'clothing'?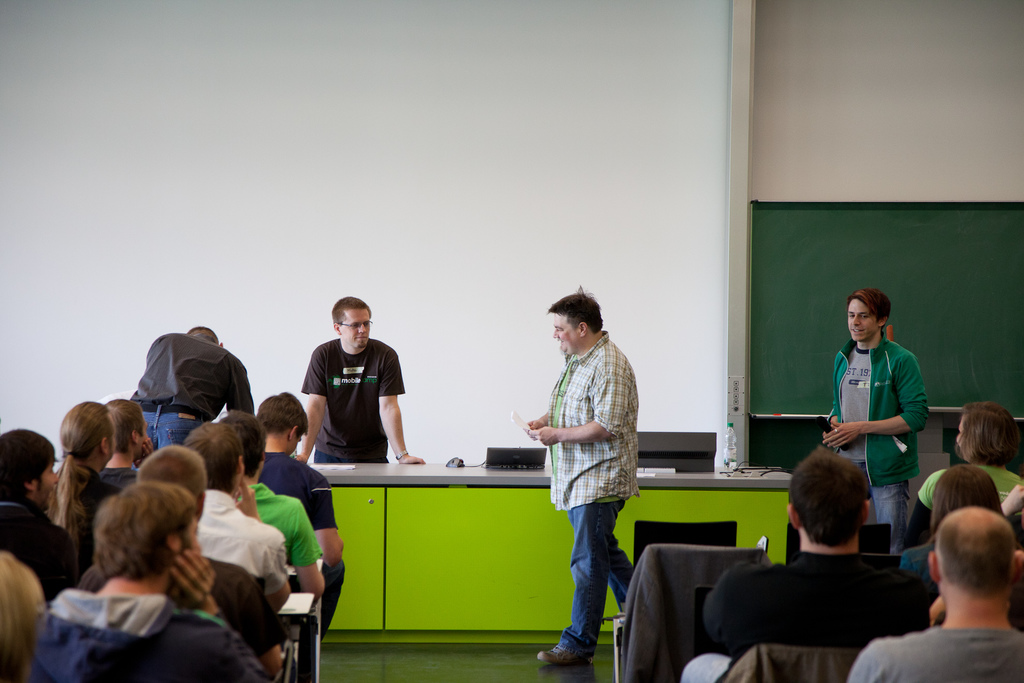
831:331:929:555
